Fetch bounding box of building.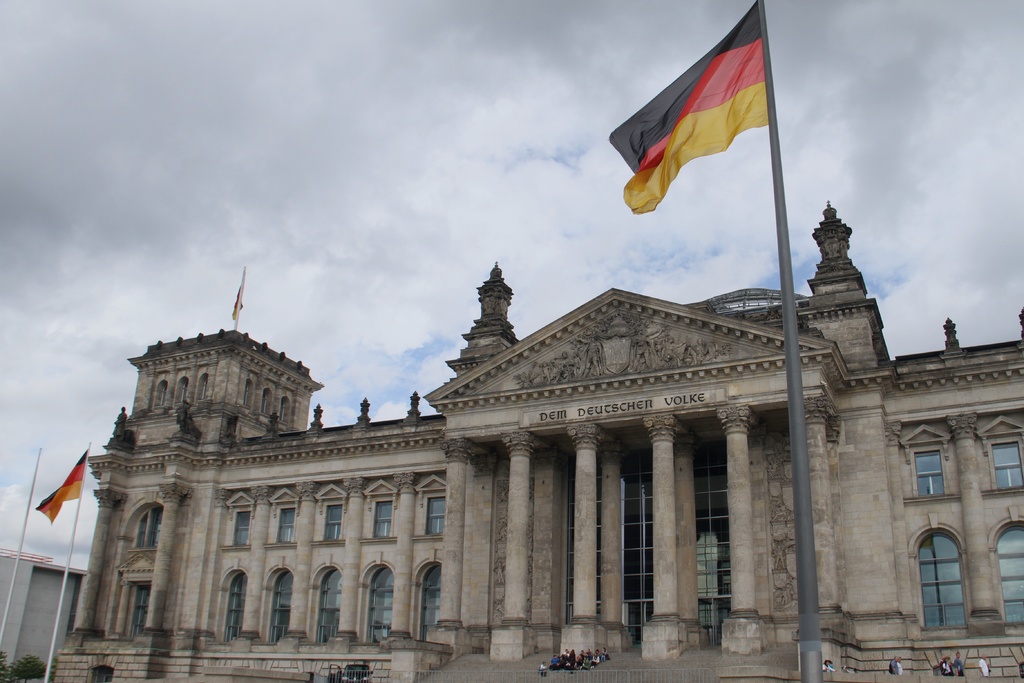
Bbox: l=47, t=197, r=1023, b=674.
